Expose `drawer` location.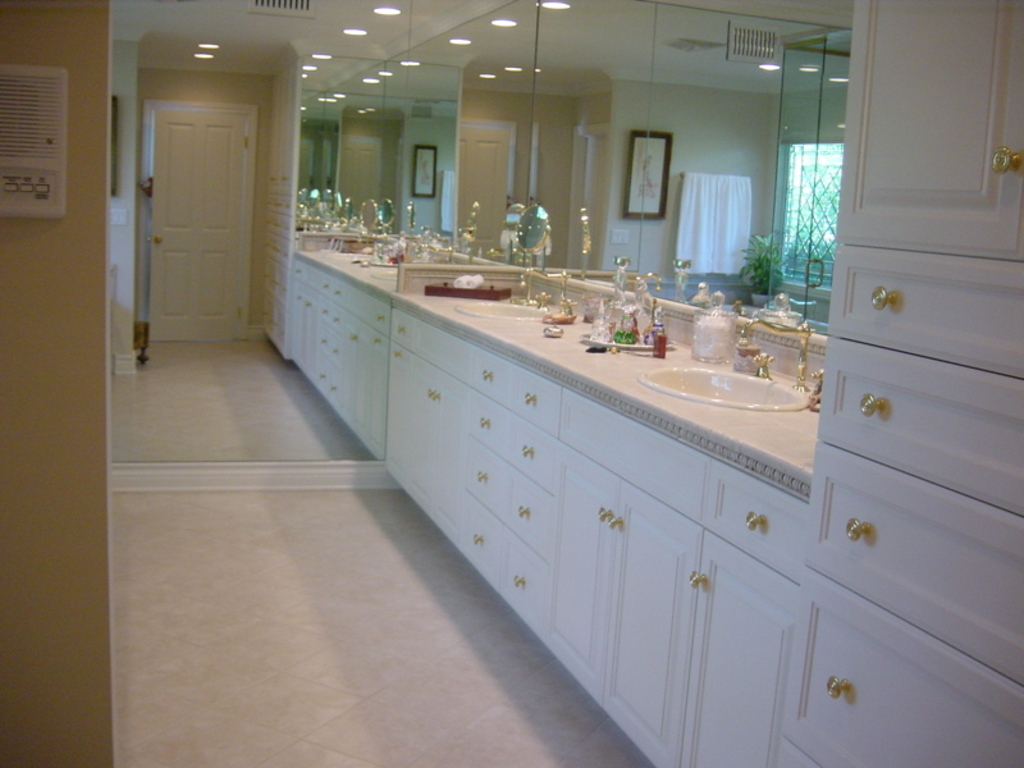
Exposed at pyautogui.locateOnScreen(506, 474, 559, 554).
